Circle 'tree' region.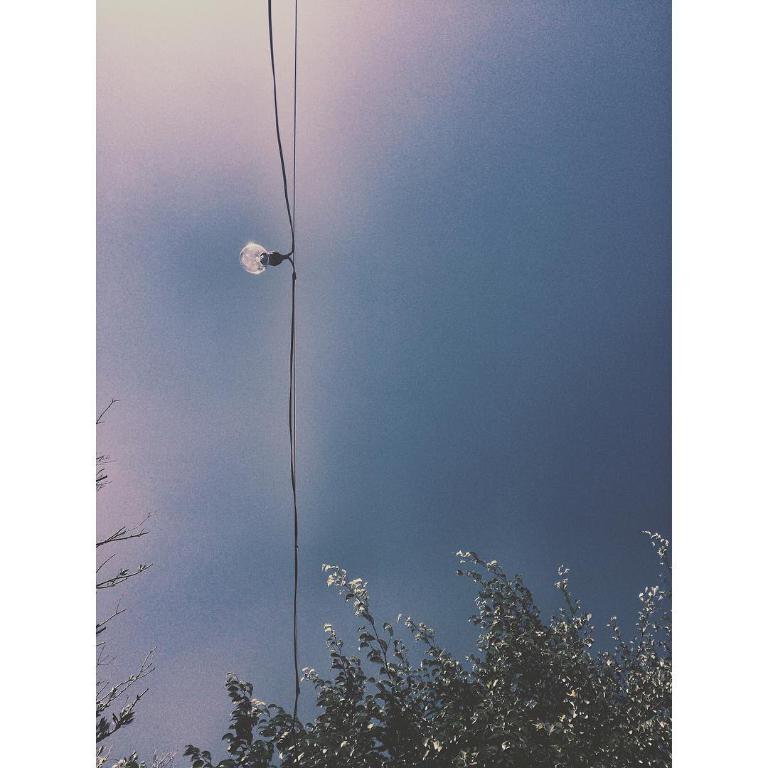
Region: [175, 528, 681, 767].
